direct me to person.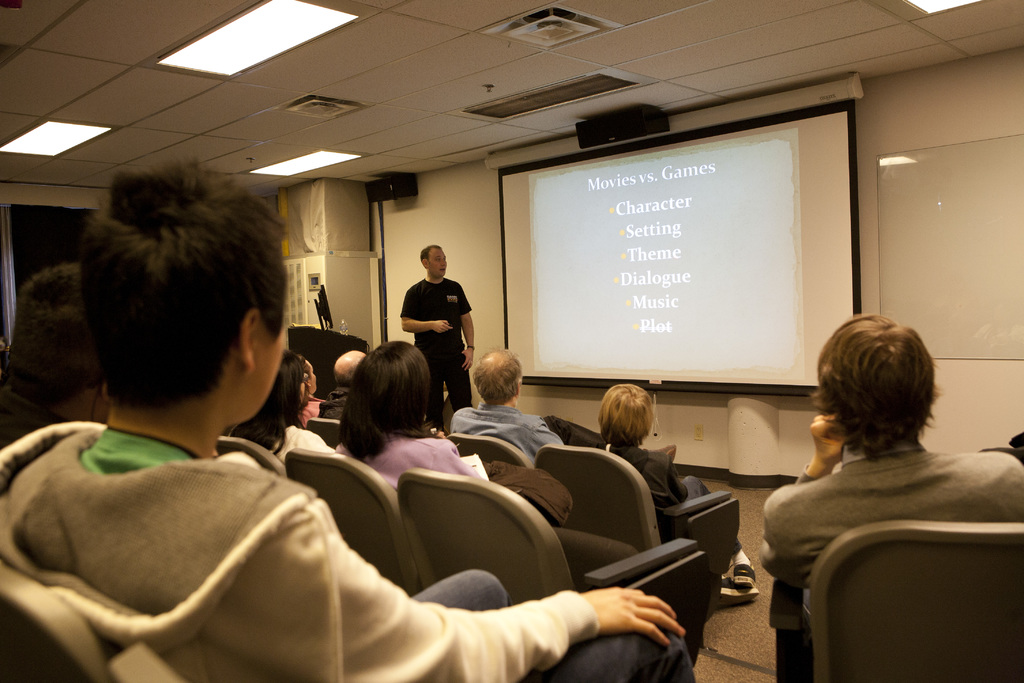
Direction: [326, 340, 508, 493].
